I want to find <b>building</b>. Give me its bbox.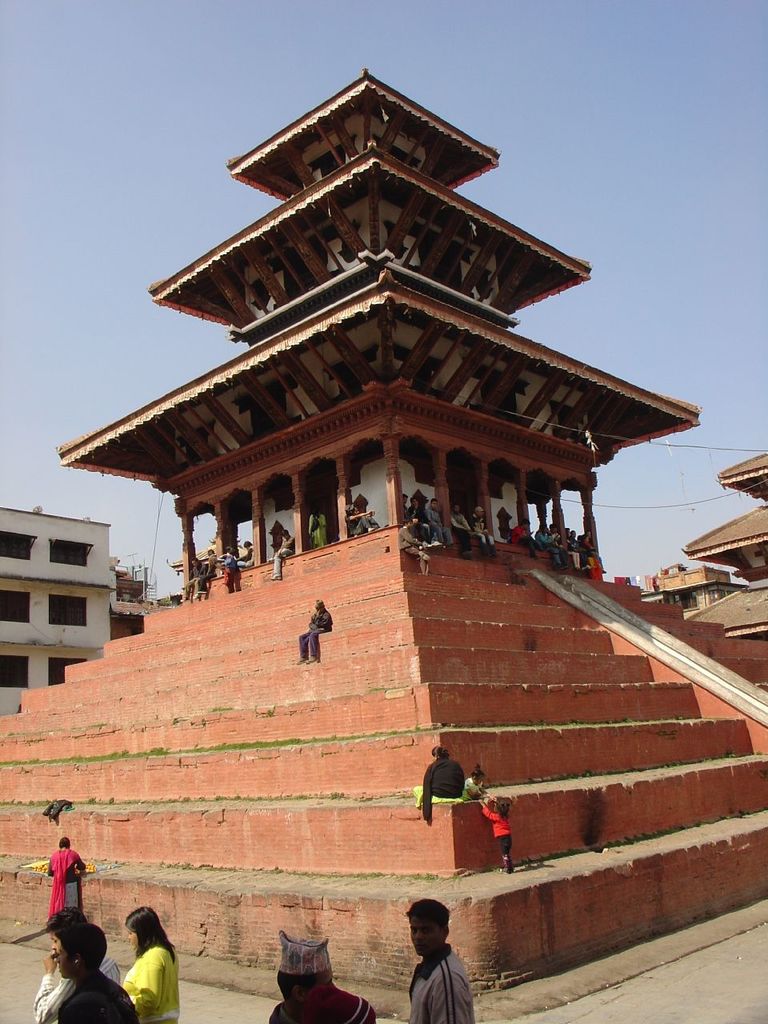
l=0, t=63, r=767, b=984.
